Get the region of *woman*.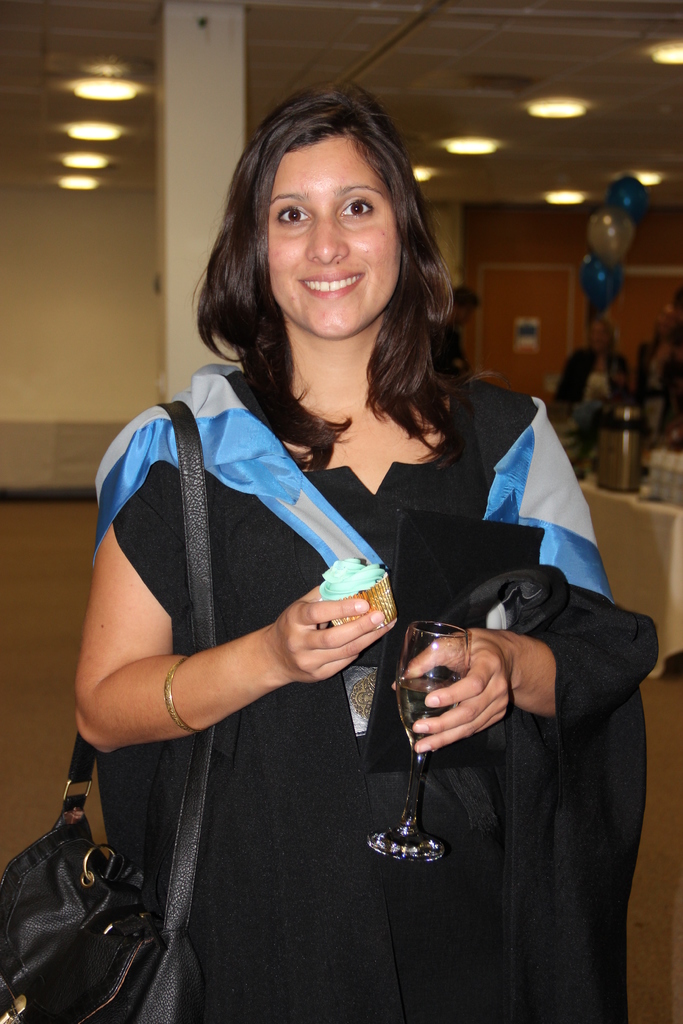
<box>74,87,623,1023</box>.
